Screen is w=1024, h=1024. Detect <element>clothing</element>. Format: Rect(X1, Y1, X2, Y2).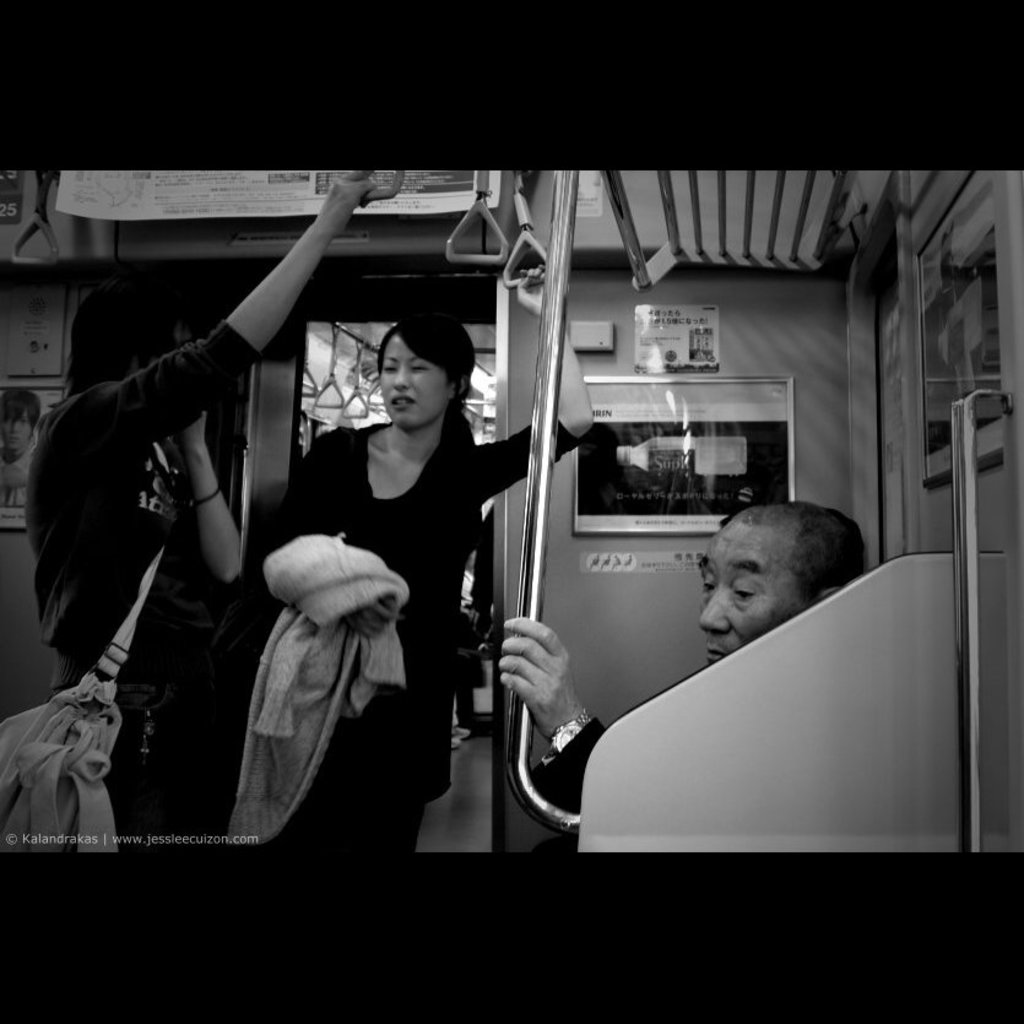
Rect(27, 315, 265, 855).
